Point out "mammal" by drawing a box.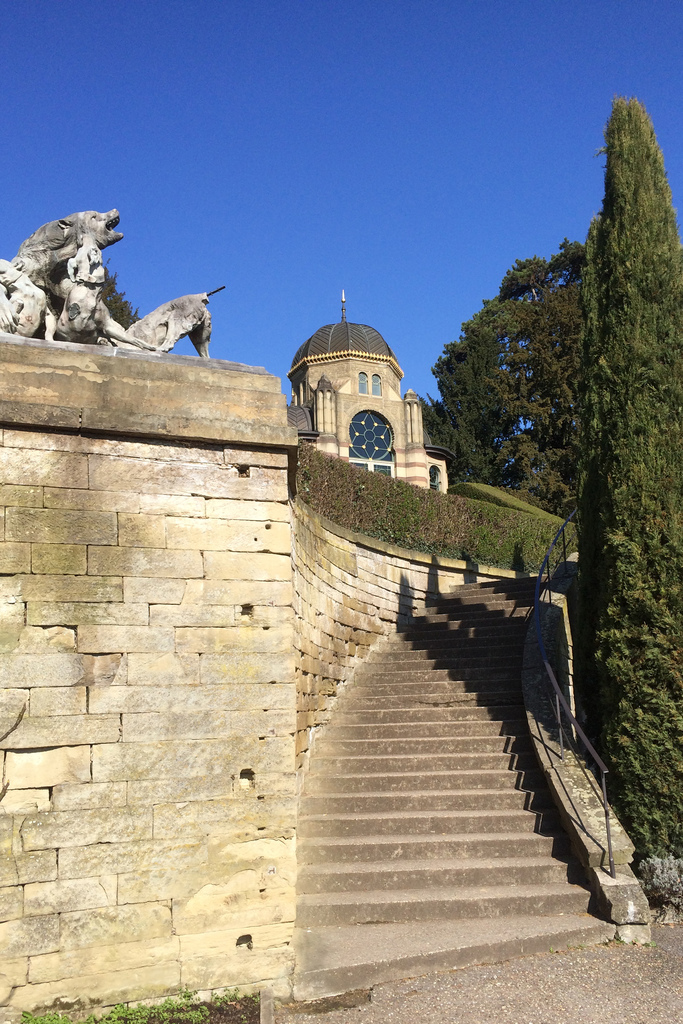
crop(0, 266, 65, 337).
